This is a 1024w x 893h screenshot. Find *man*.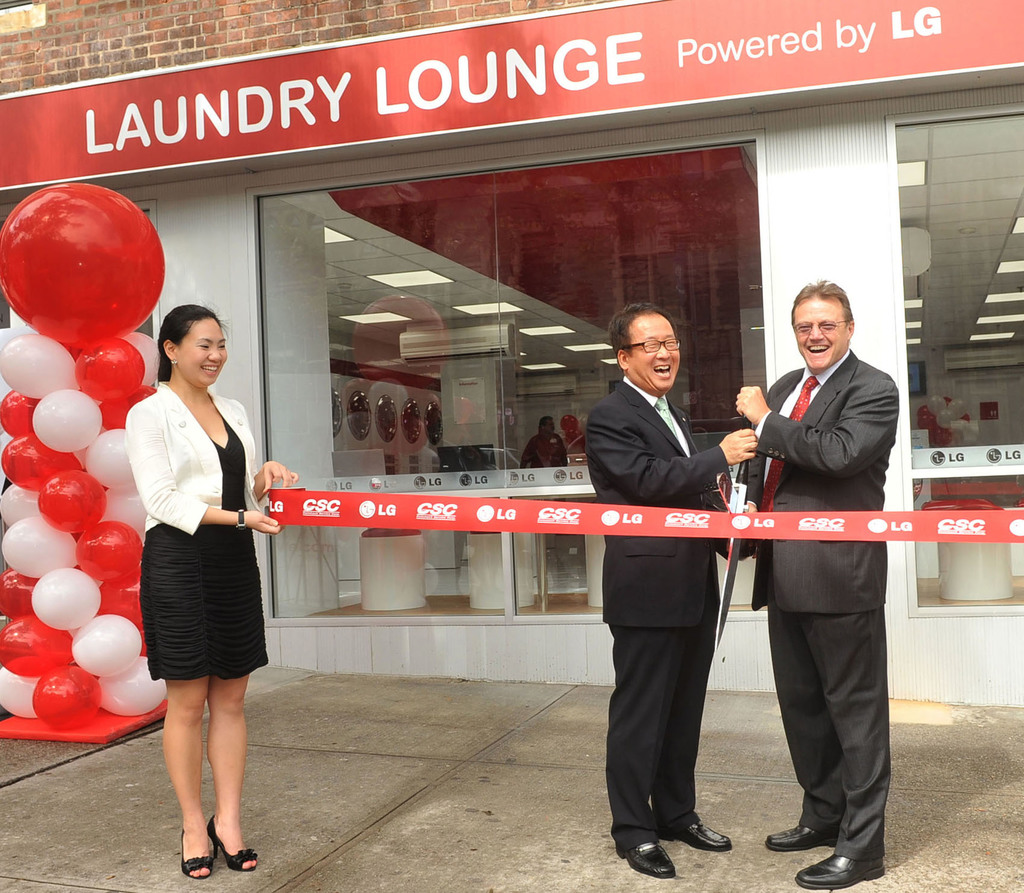
Bounding box: 585,300,761,881.
